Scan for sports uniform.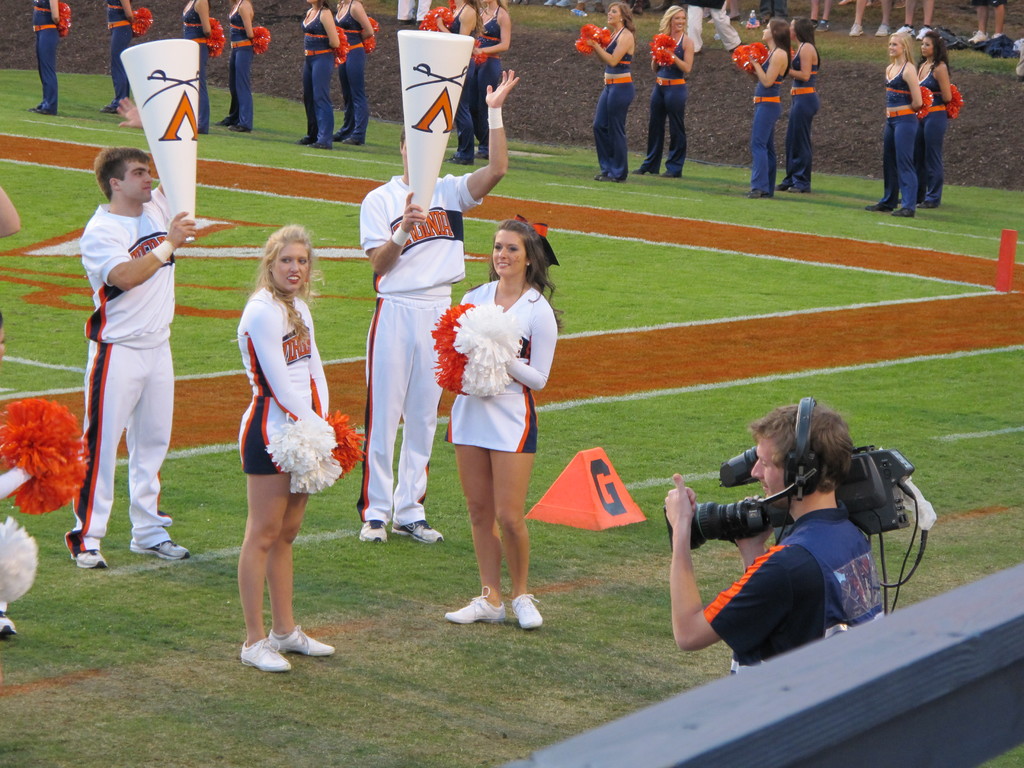
Scan result: detection(184, 0, 224, 133).
